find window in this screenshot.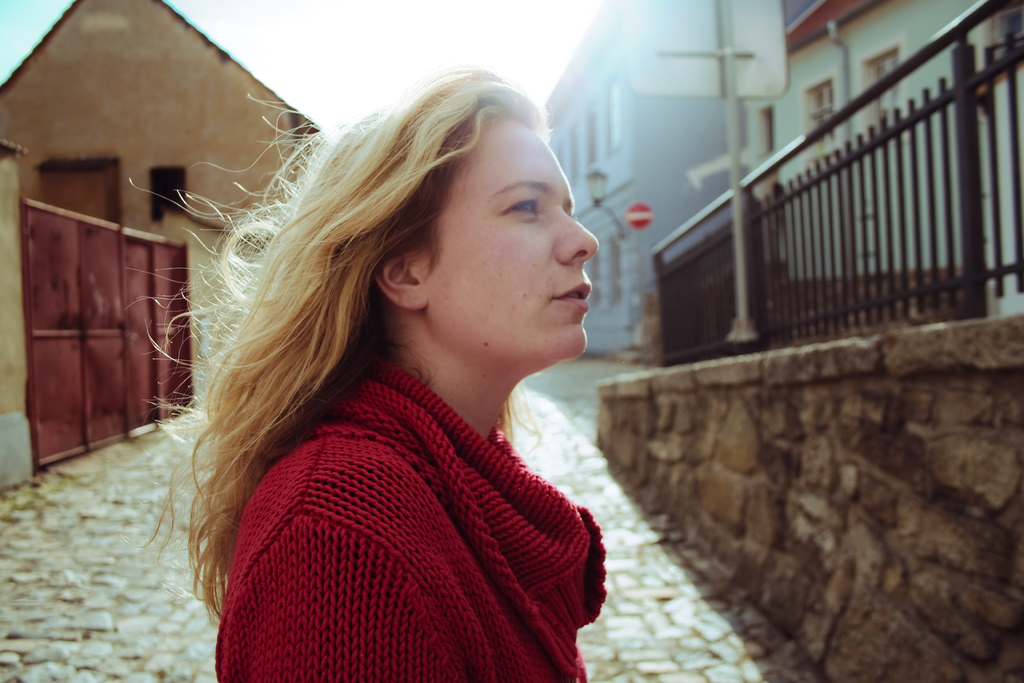
The bounding box for window is box(867, 49, 912, 147).
